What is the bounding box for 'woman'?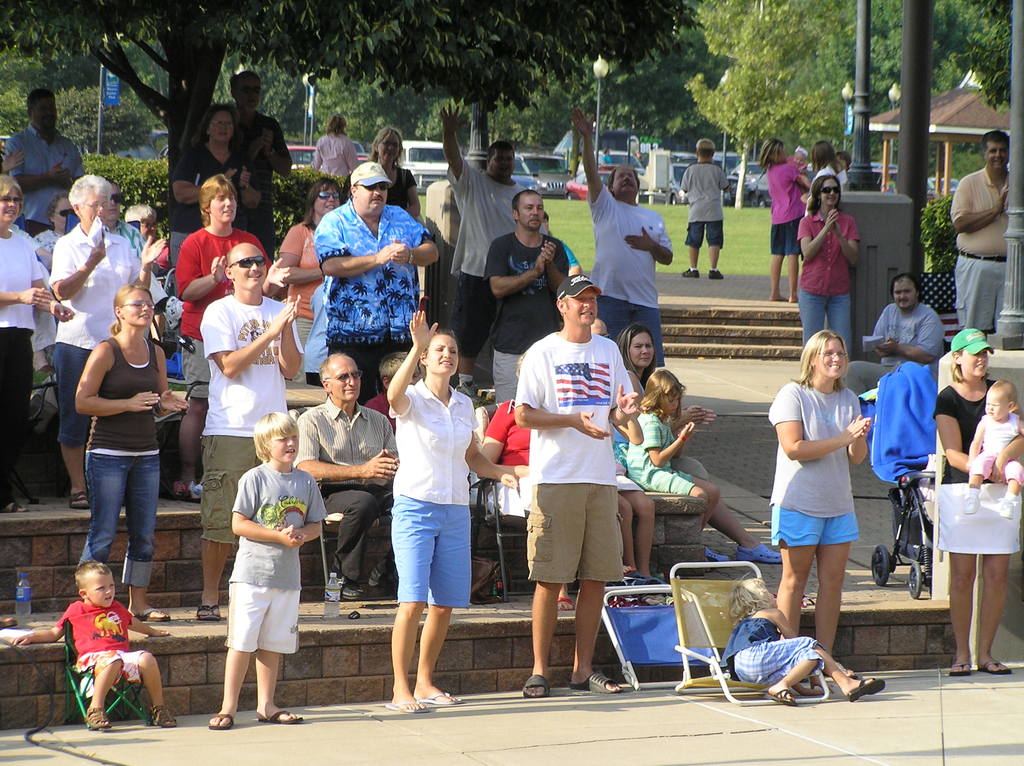
crop(795, 136, 844, 214).
